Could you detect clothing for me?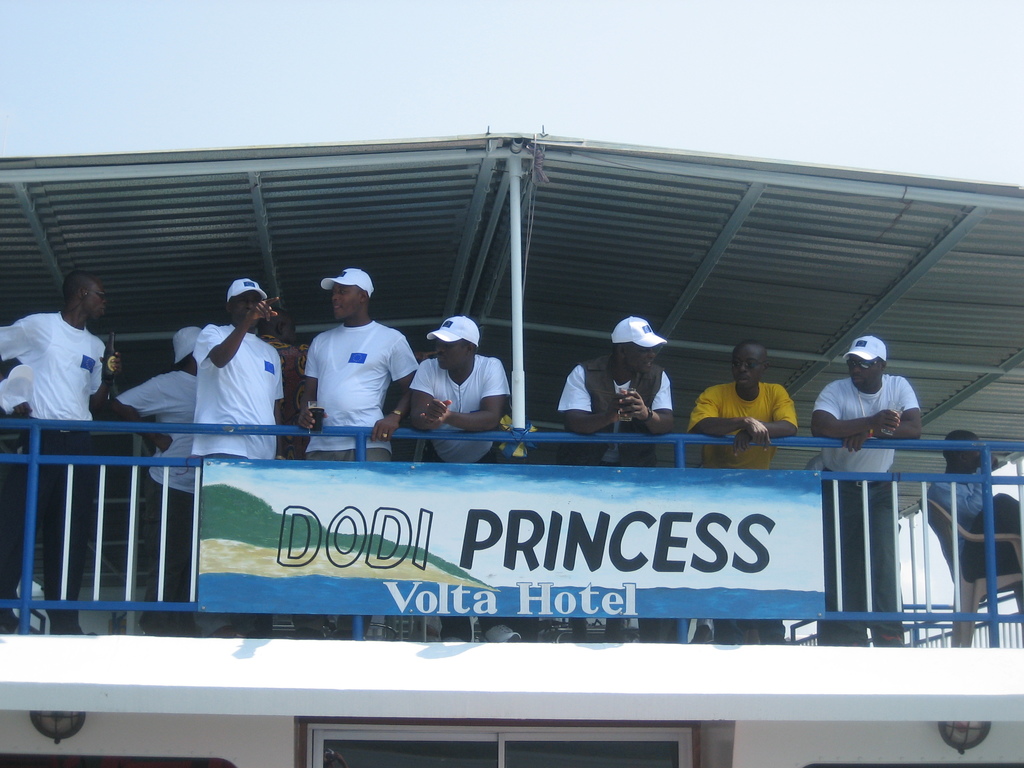
Detection result: rect(413, 353, 506, 631).
